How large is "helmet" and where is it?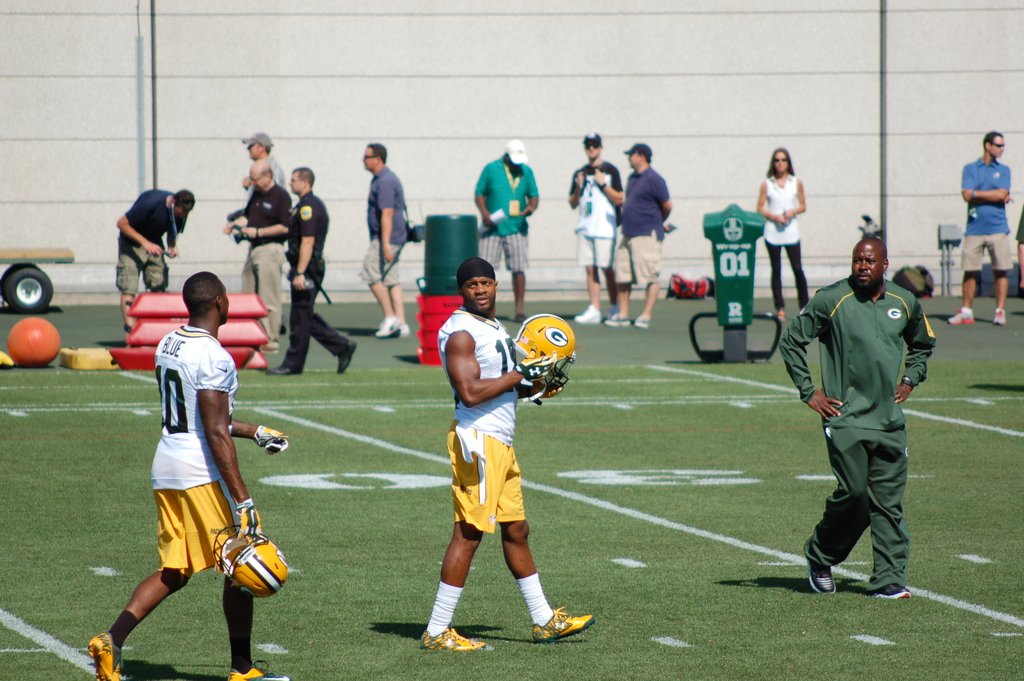
Bounding box: locate(209, 523, 291, 602).
